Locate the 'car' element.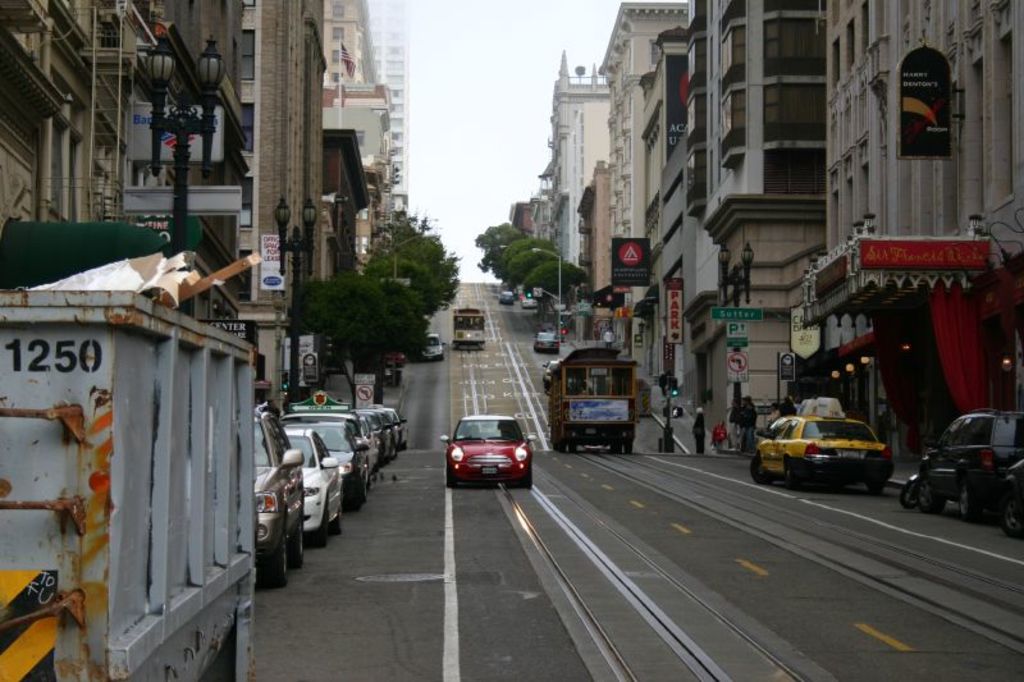
Element bbox: left=746, top=394, right=896, bottom=491.
